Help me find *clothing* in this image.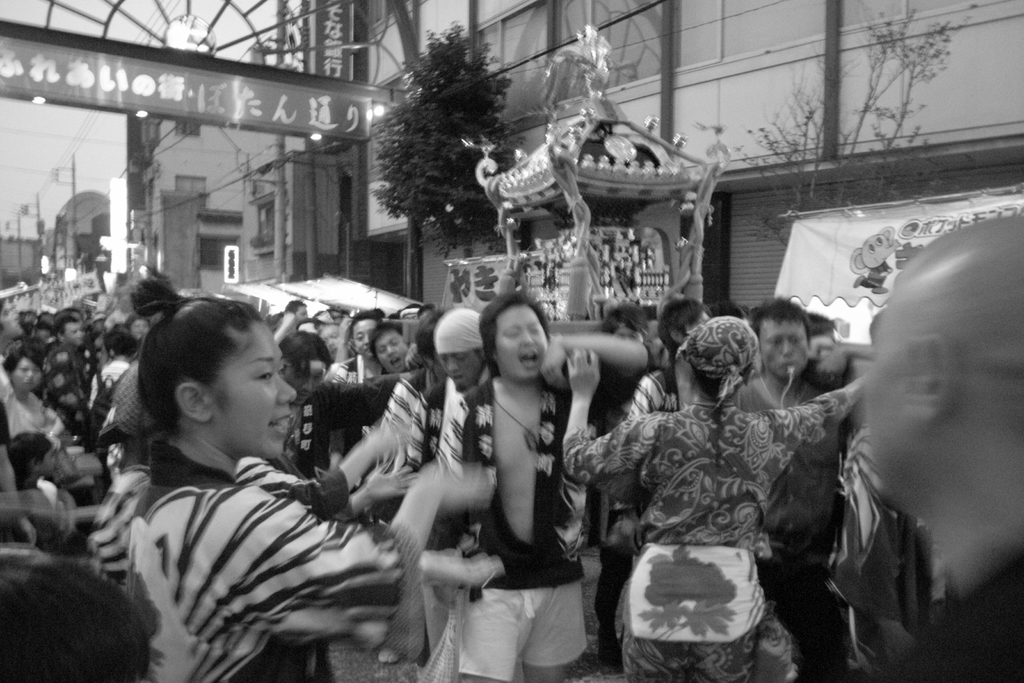
Found it: x1=628, y1=370, x2=680, y2=419.
